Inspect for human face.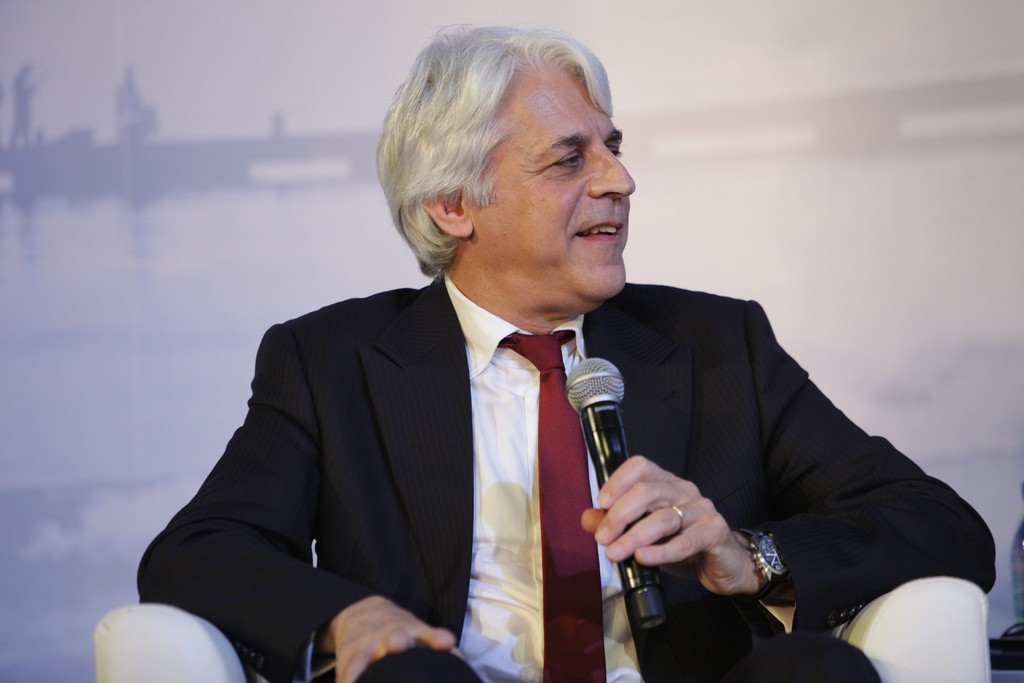
Inspection: 470/55/634/295.
